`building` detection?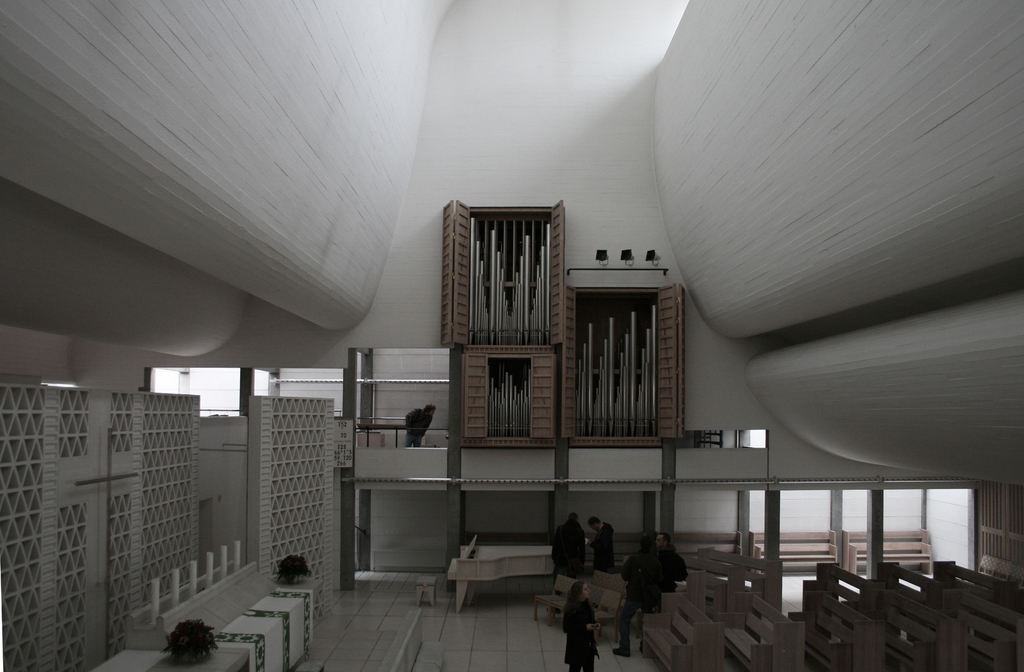
locate(0, 0, 1023, 671)
